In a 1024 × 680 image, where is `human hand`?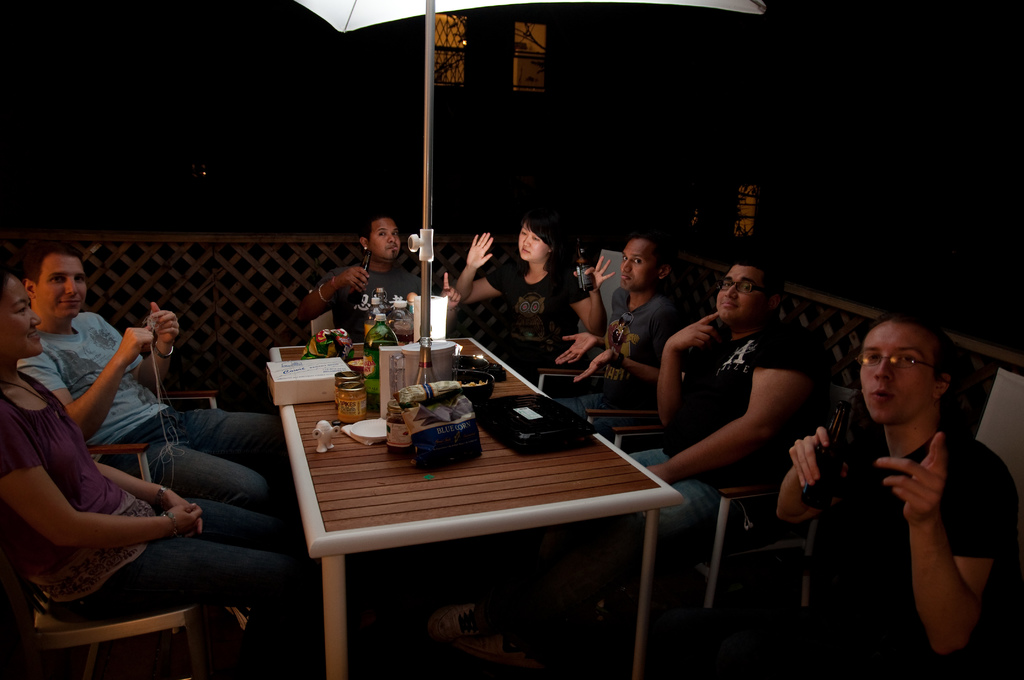
{"left": 874, "top": 432, "right": 947, "bottom": 527}.
